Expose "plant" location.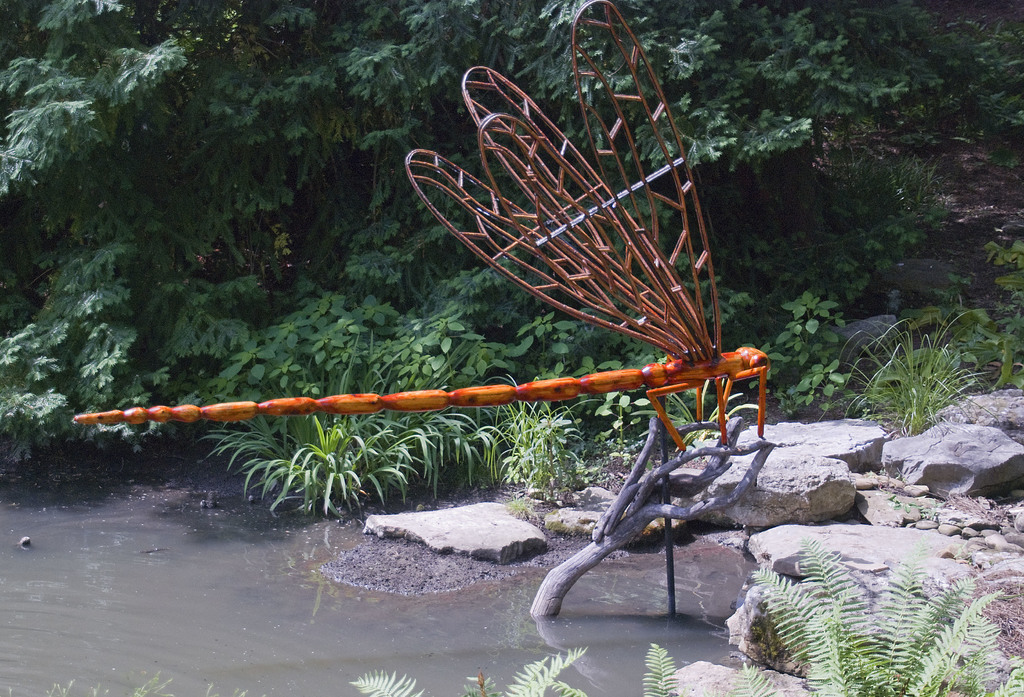
Exposed at pyautogui.locateOnScreen(744, 521, 1023, 696).
